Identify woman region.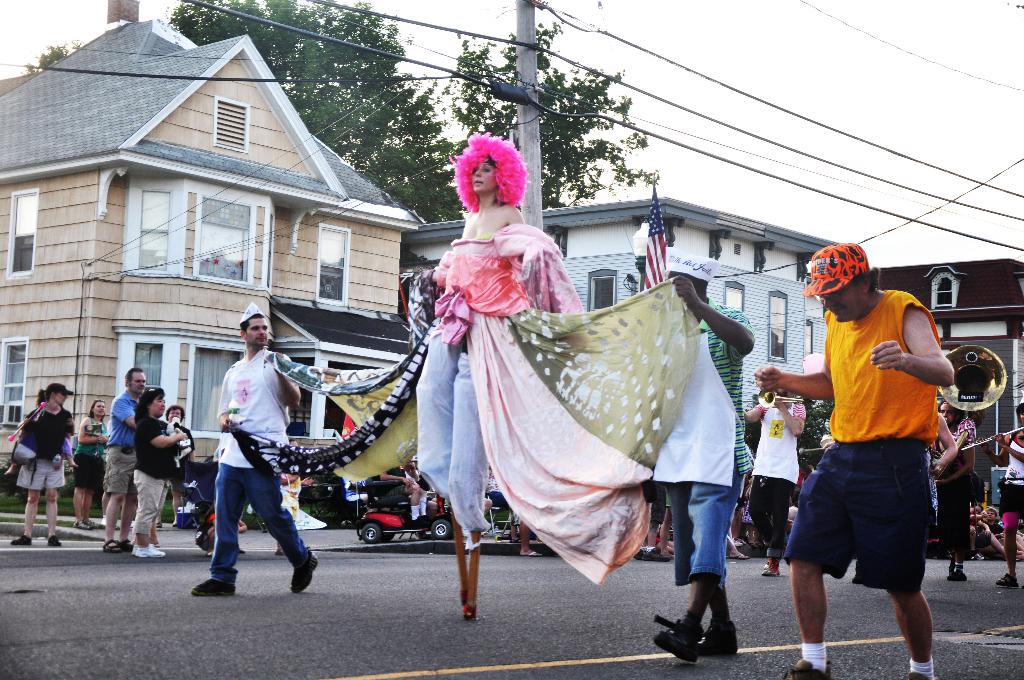
Region: (133,387,193,556).
